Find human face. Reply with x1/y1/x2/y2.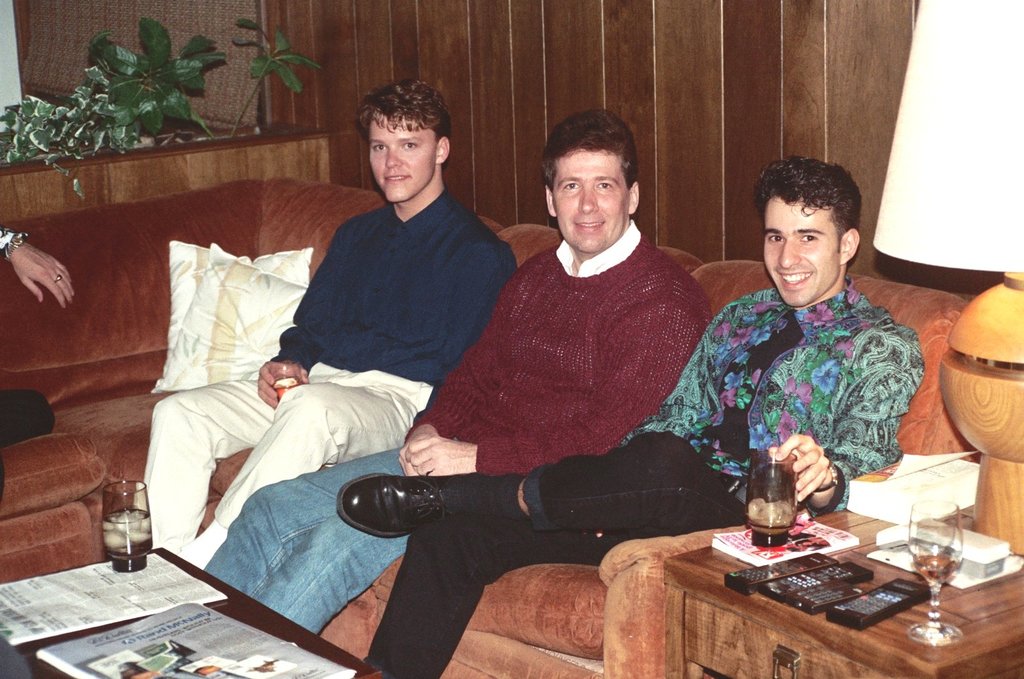
764/198/841/308.
